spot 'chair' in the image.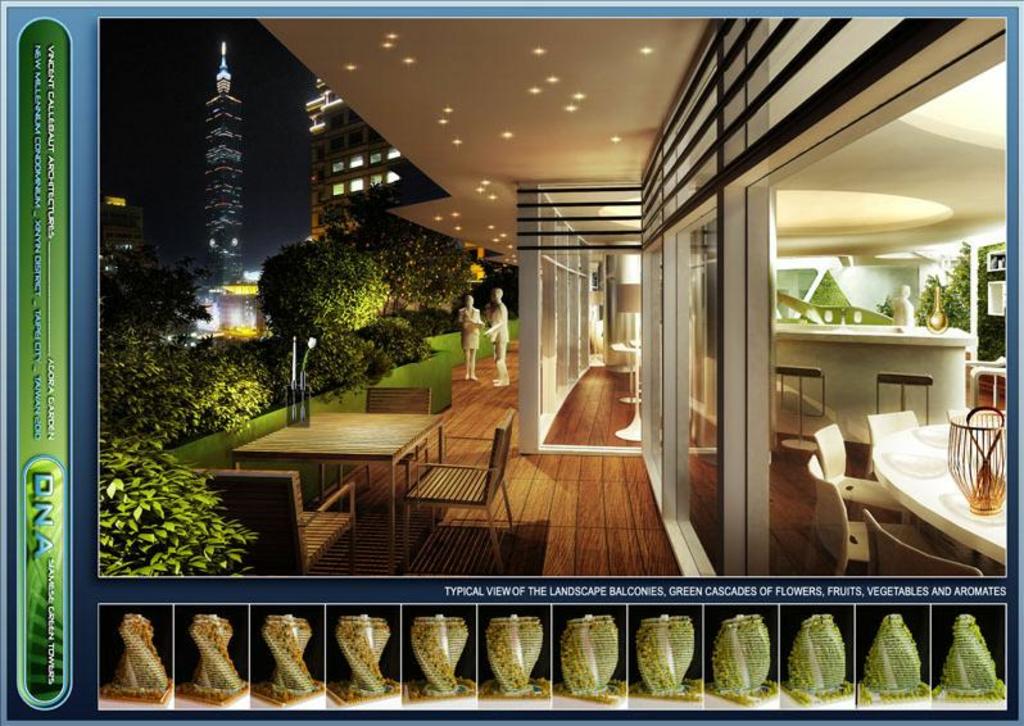
'chair' found at BBox(190, 459, 370, 577).
